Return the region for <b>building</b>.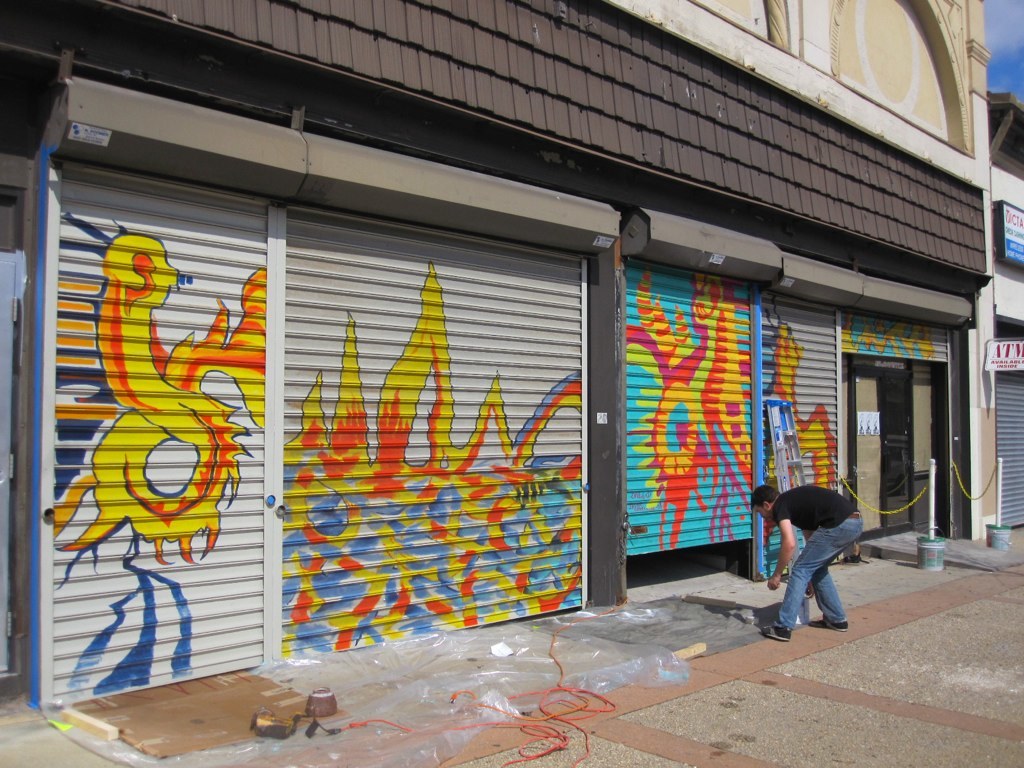
bbox(0, 0, 999, 717).
